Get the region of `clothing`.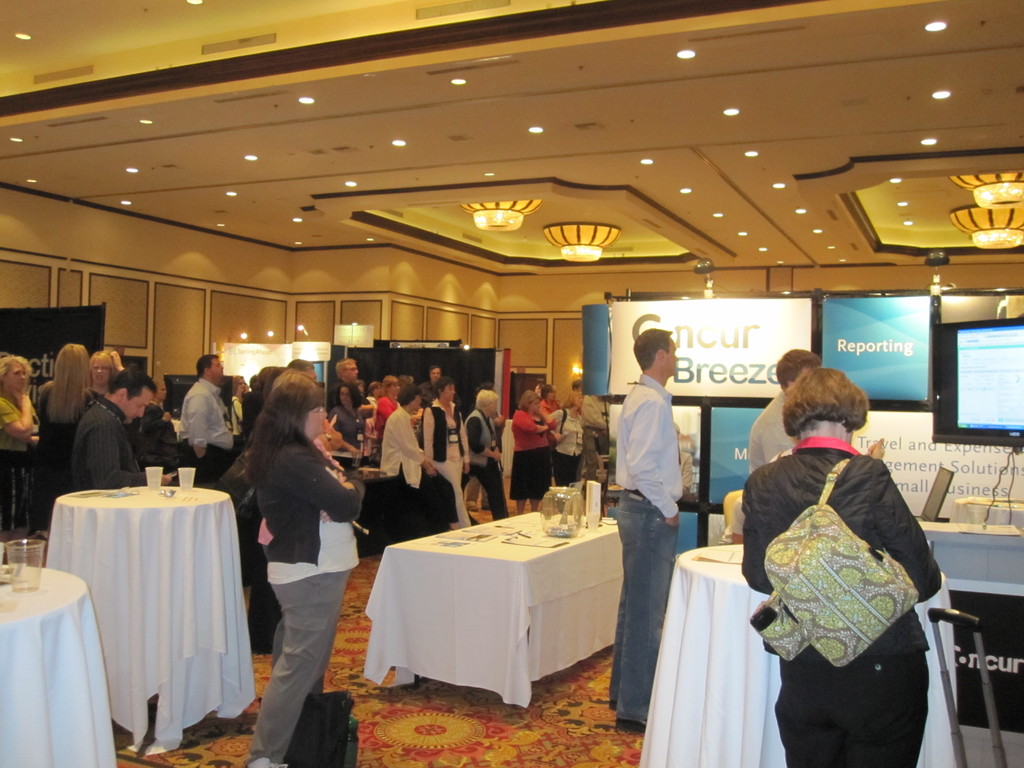
detection(585, 388, 609, 450).
